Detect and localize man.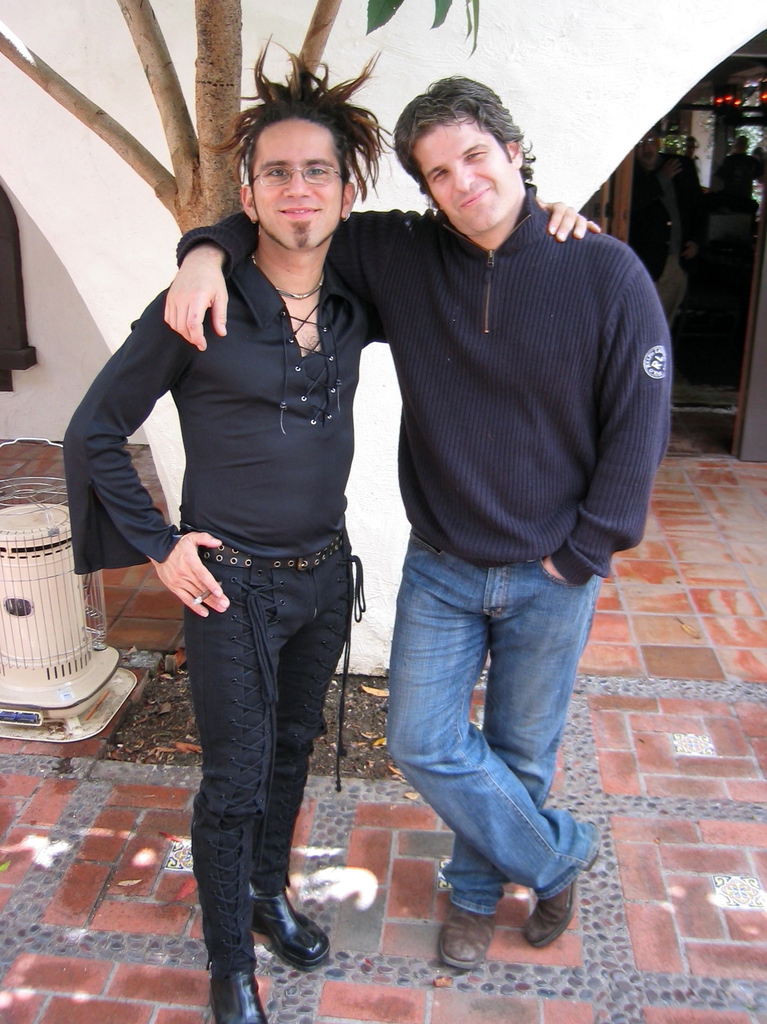
Localized at 47, 17, 610, 1023.
